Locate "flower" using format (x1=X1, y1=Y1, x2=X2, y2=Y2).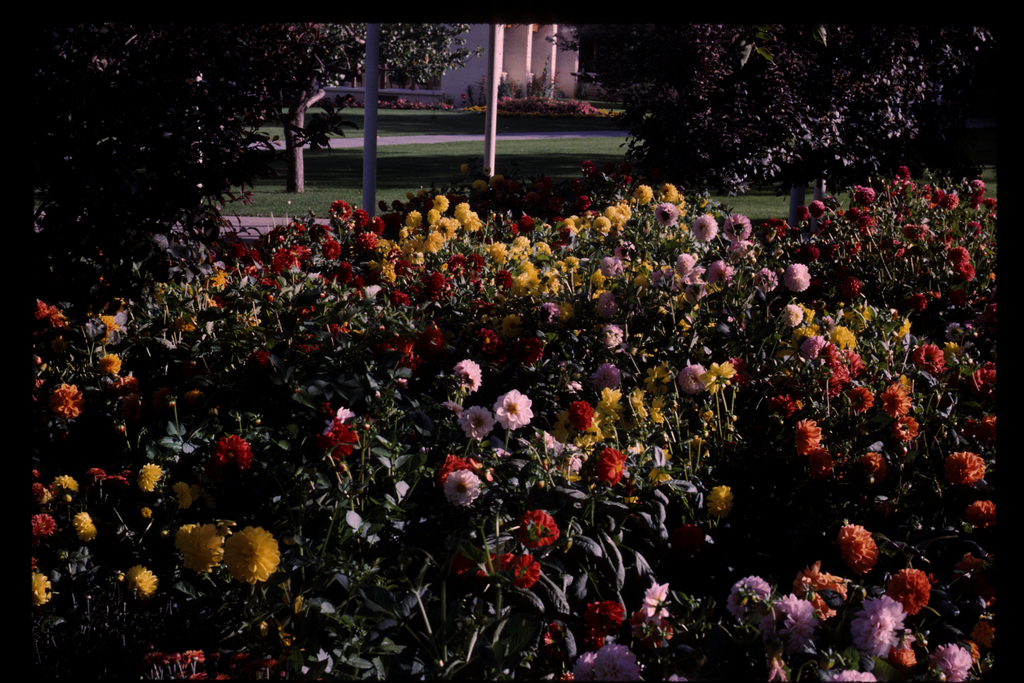
(x1=440, y1=467, x2=478, y2=507).
